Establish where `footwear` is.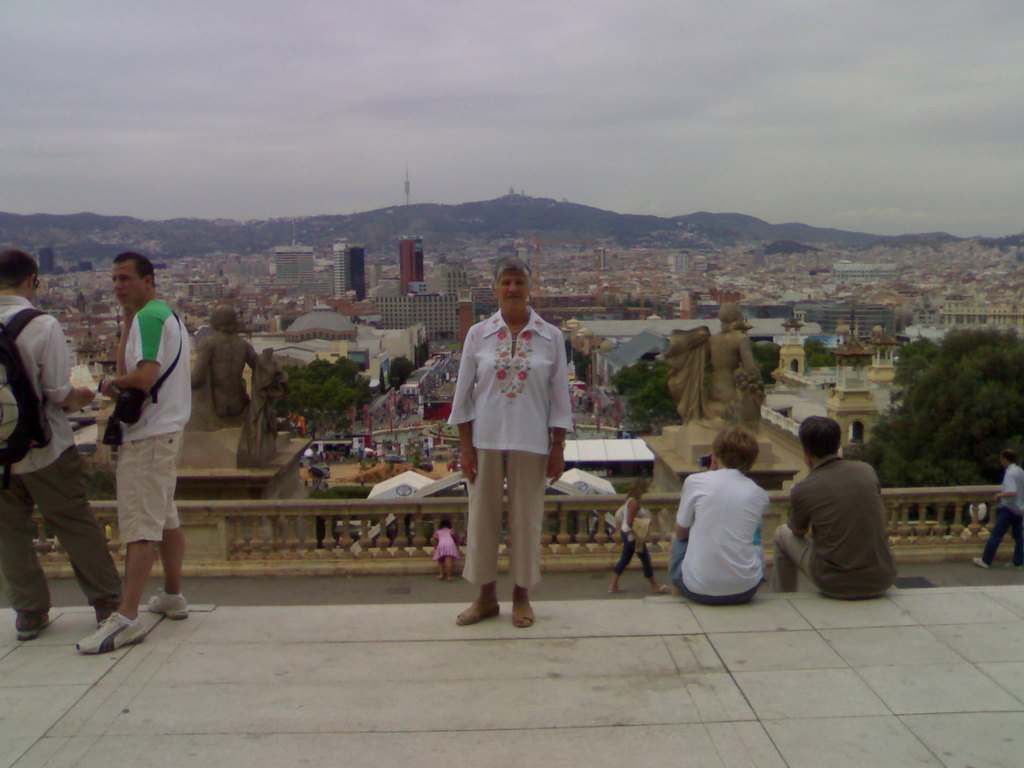
Established at bbox=(76, 612, 148, 652).
